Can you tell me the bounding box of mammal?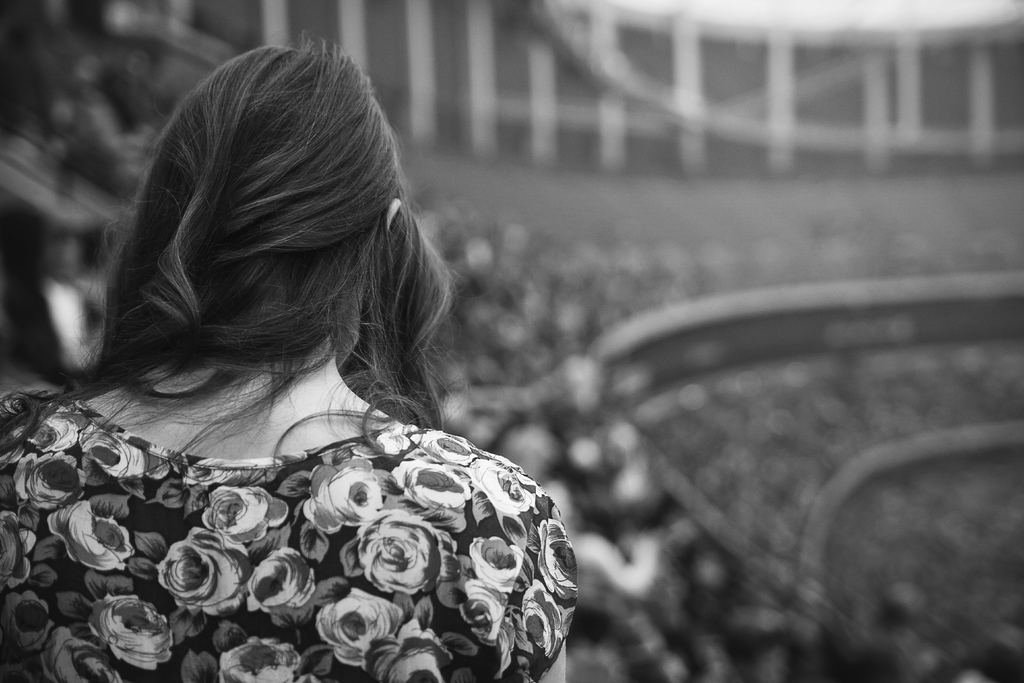
select_region(0, 0, 621, 682).
